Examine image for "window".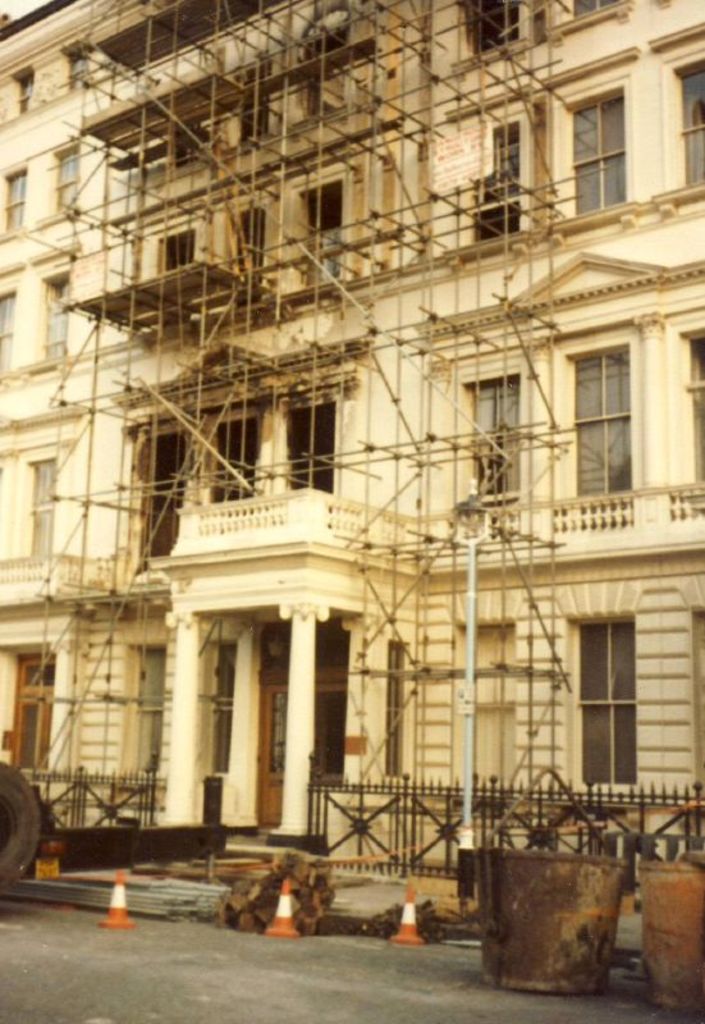
Examination result: select_region(15, 63, 38, 118).
